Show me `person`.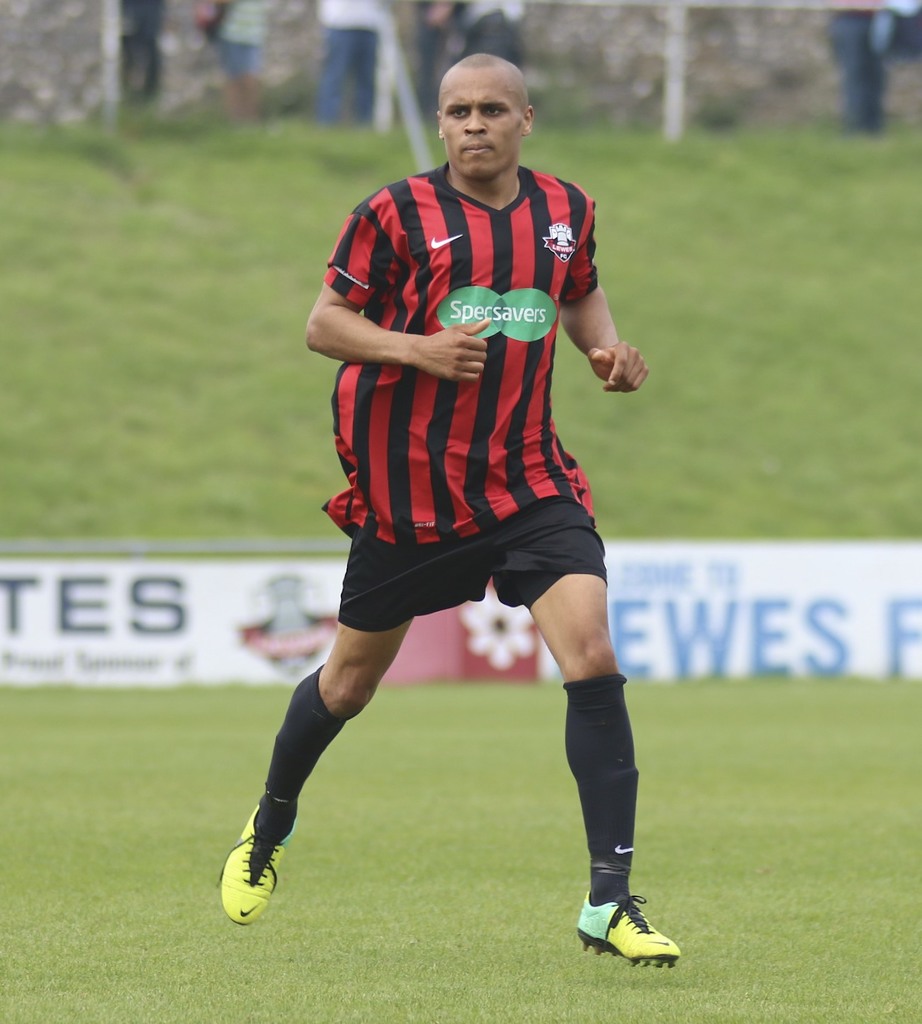
`person` is here: bbox(828, 0, 903, 133).
